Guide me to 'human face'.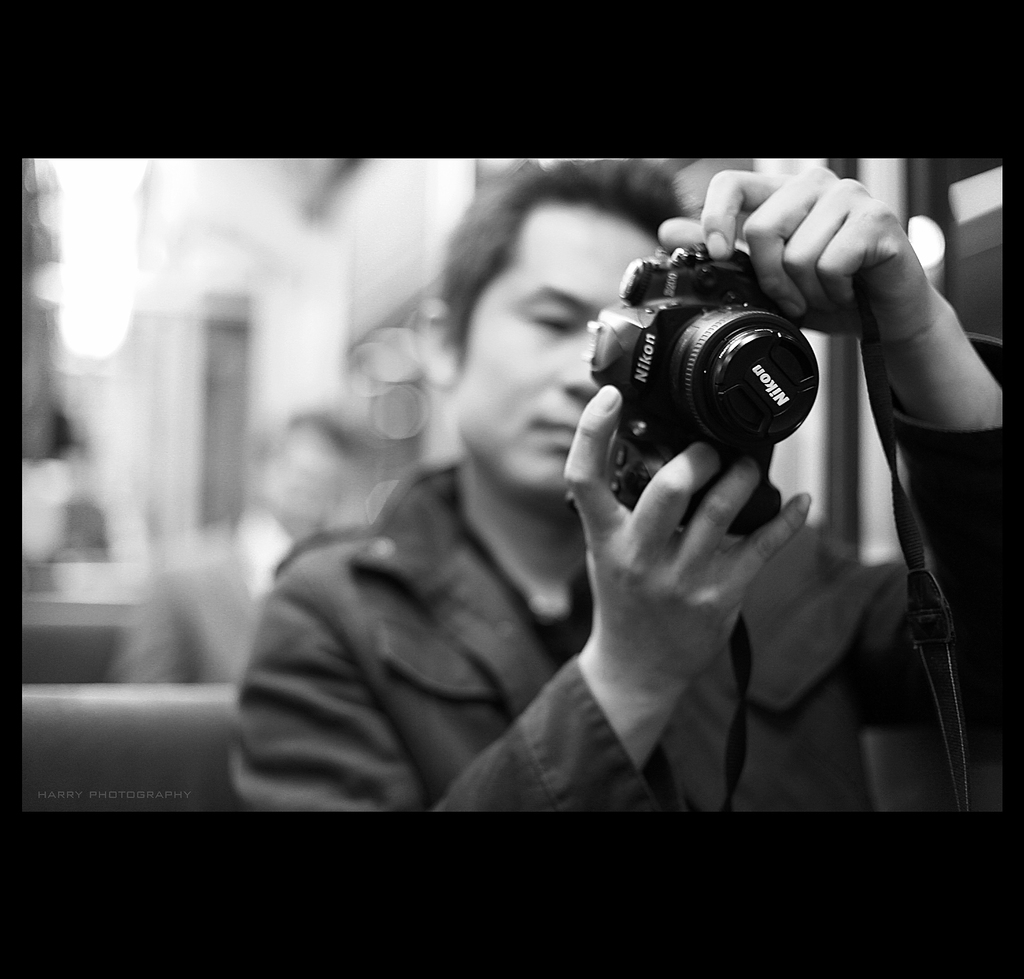
Guidance: left=261, top=431, right=353, bottom=550.
